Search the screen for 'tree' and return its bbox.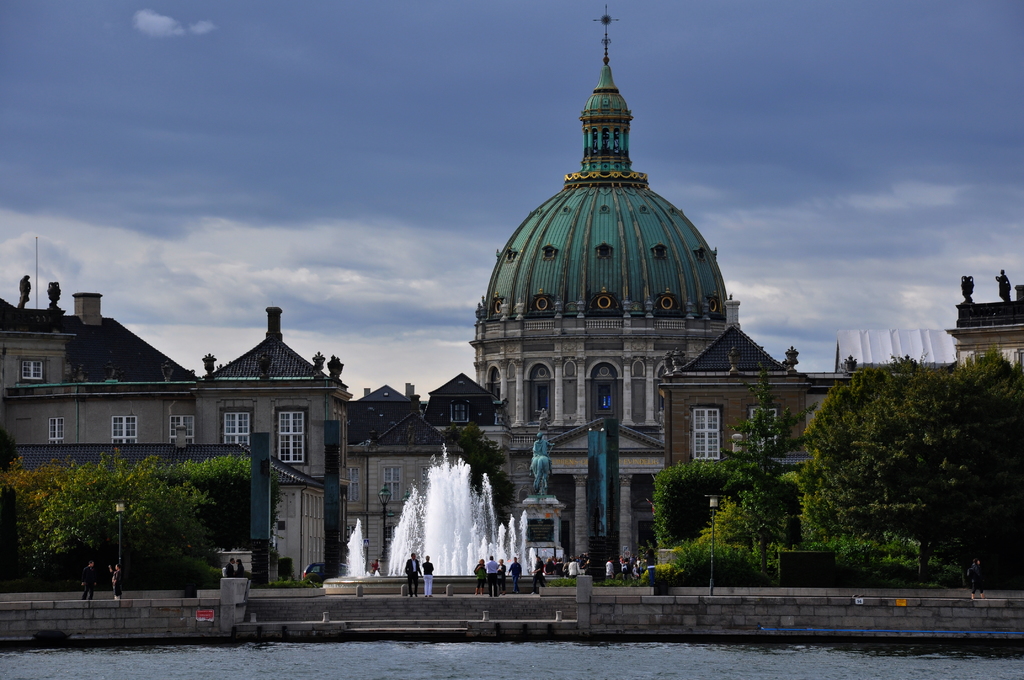
Found: locate(803, 347, 1023, 588).
